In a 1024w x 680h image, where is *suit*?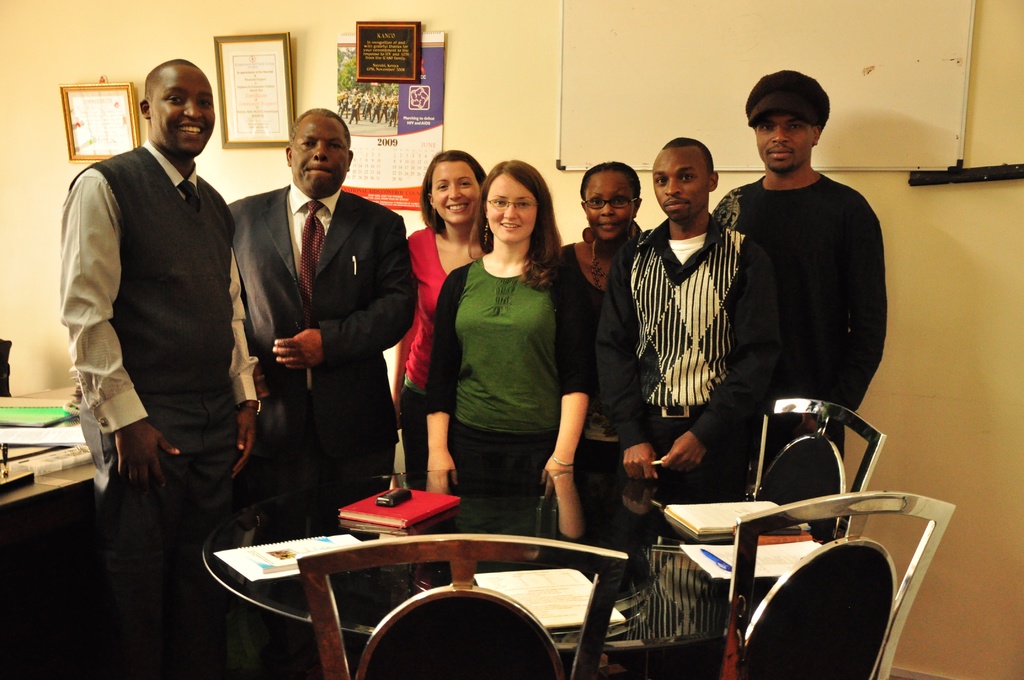
[left=228, top=182, right=417, bottom=471].
